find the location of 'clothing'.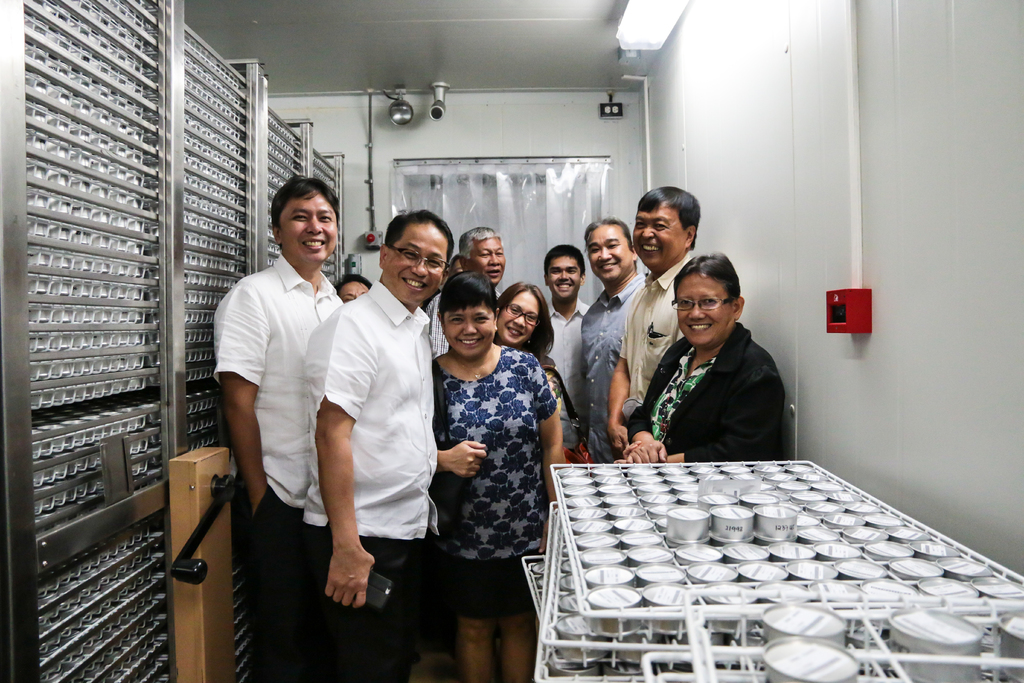
Location: select_region(576, 273, 648, 462).
